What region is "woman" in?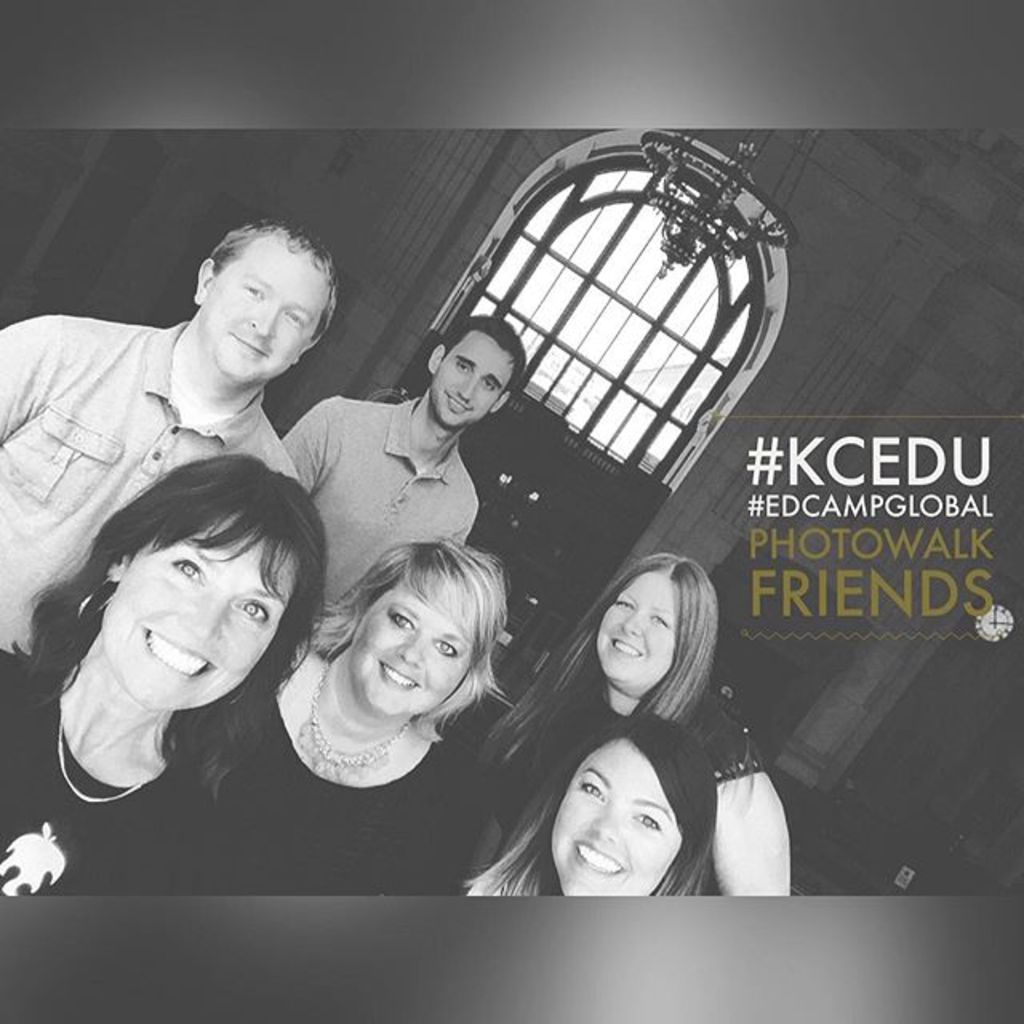
<region>464, 717, 718, 896</region>.
